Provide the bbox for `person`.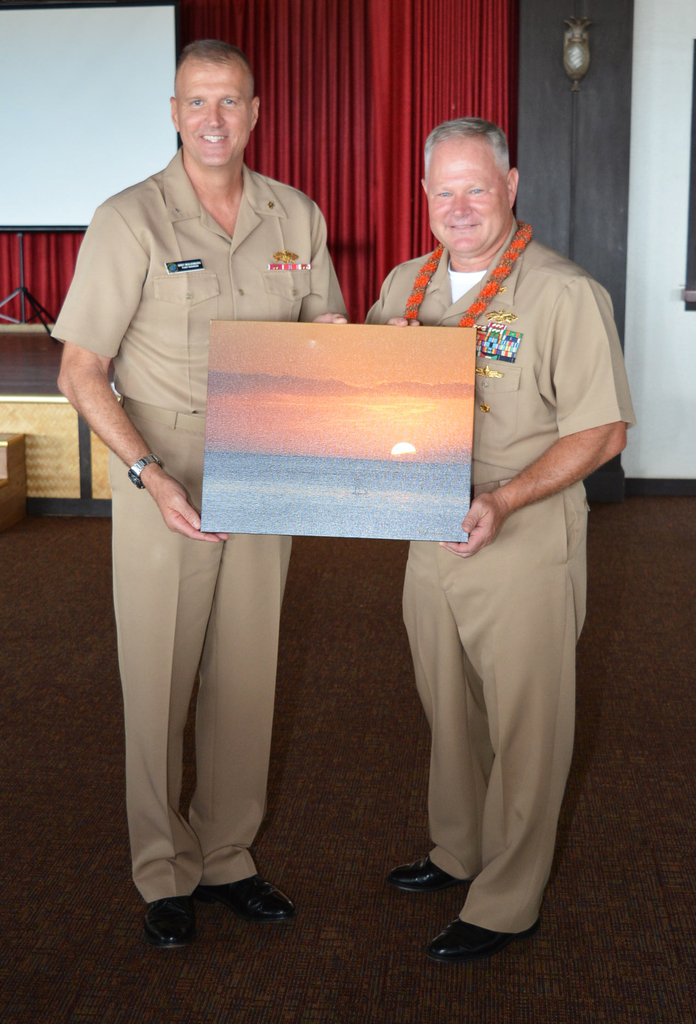
<bbox>359, 115, 632, 949</bbox>.
